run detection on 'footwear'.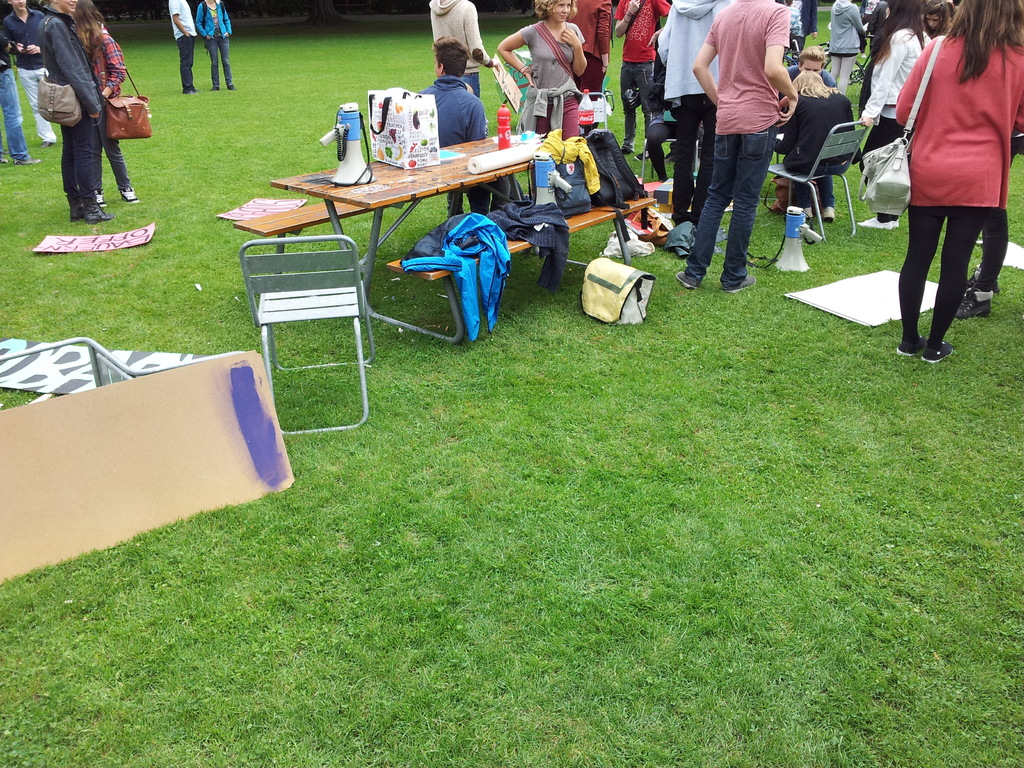
Result: bbox=(39, 141, 50, 148).
